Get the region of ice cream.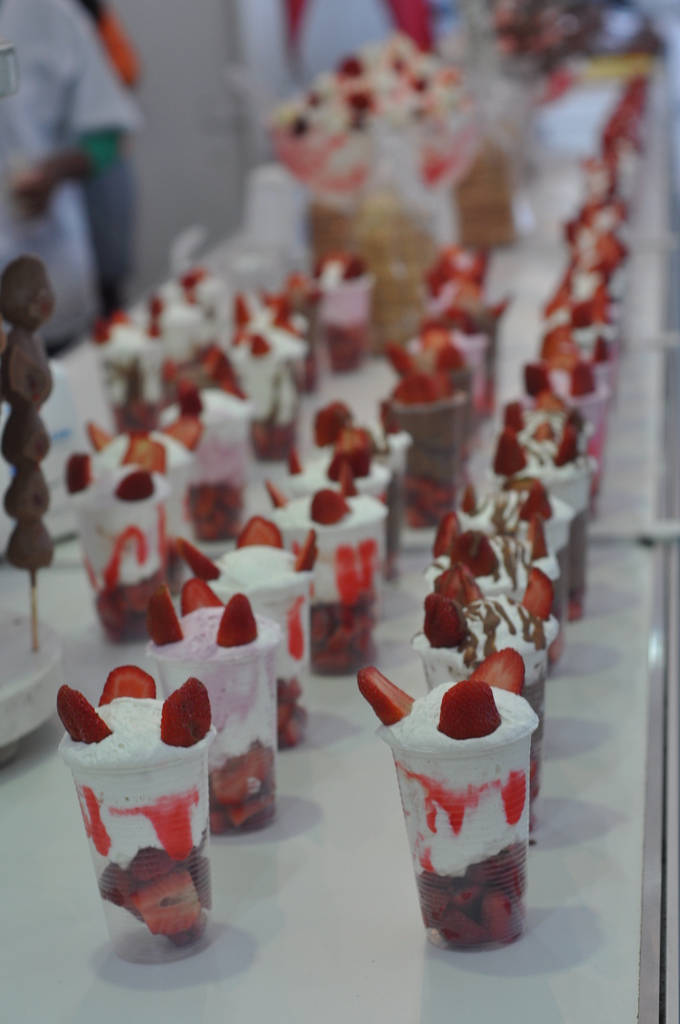
<region>317, 404, 409, 554</region>.
